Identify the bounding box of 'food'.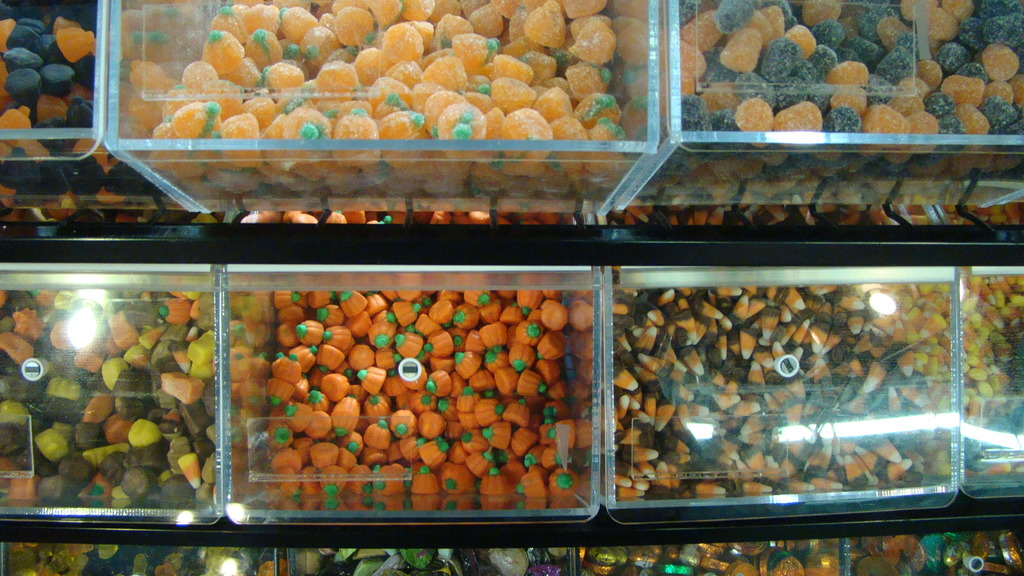
[left=0, top=0, right=168, bottom=226].
